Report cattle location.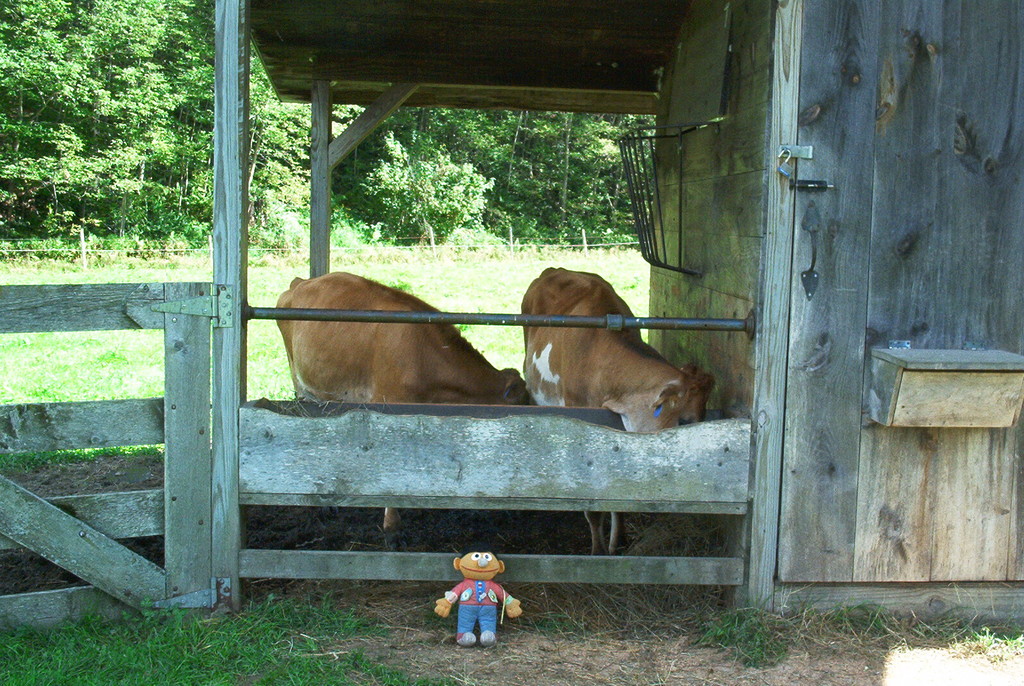
Report: [x1=500, y1=273, x2=729, y2=483].
